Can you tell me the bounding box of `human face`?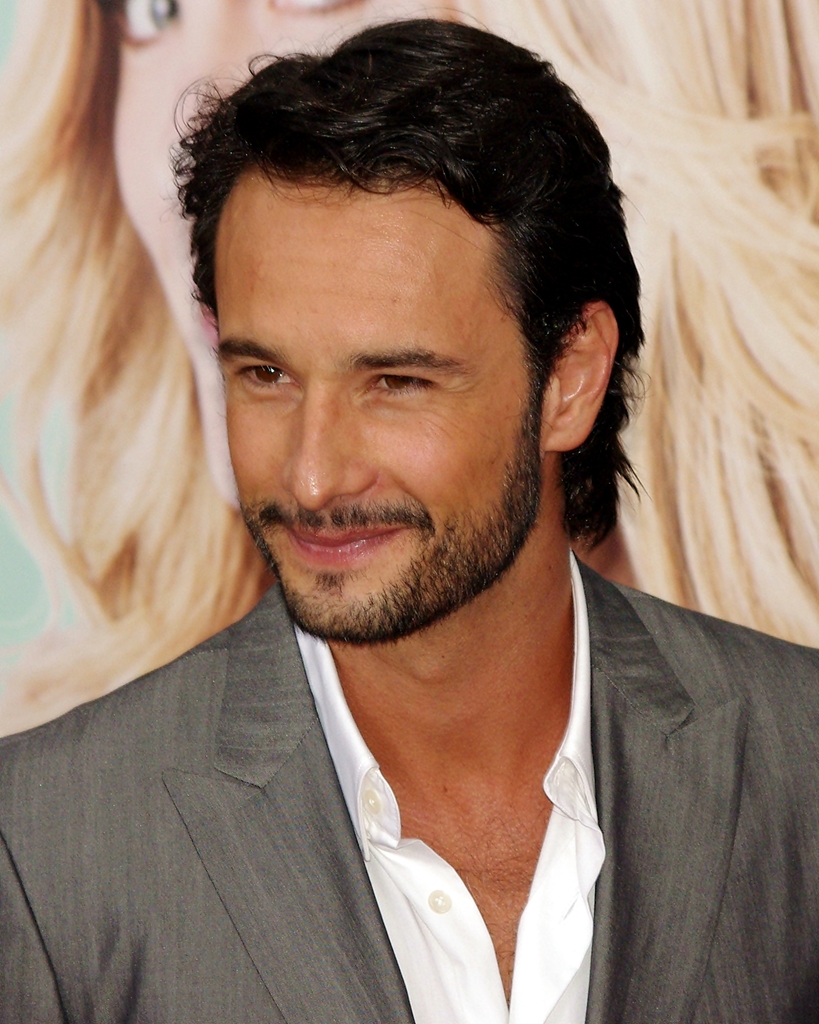
locate(212, 167, 550, 643).
